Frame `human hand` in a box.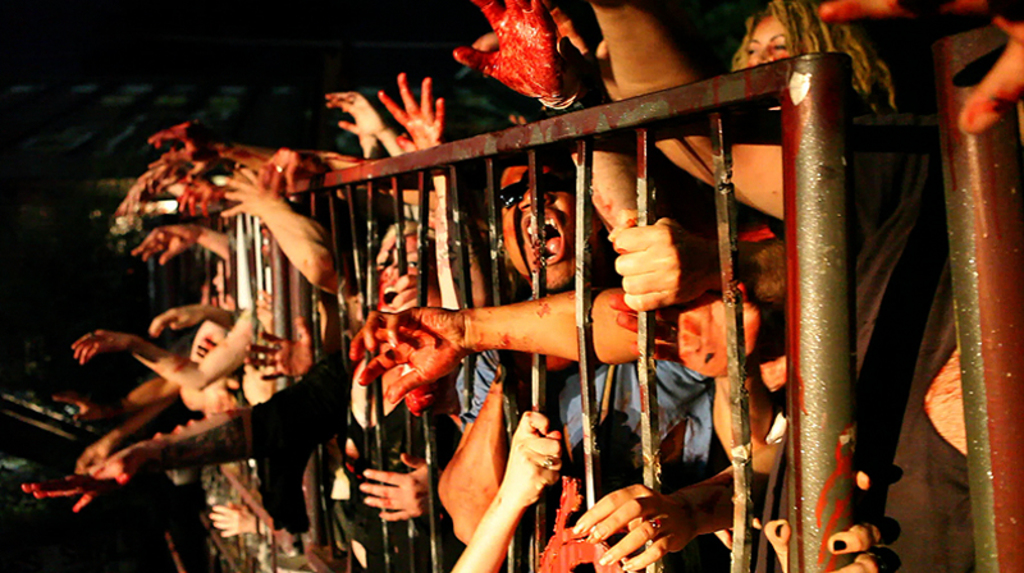
bbox=[173, 175, 223, 223].
